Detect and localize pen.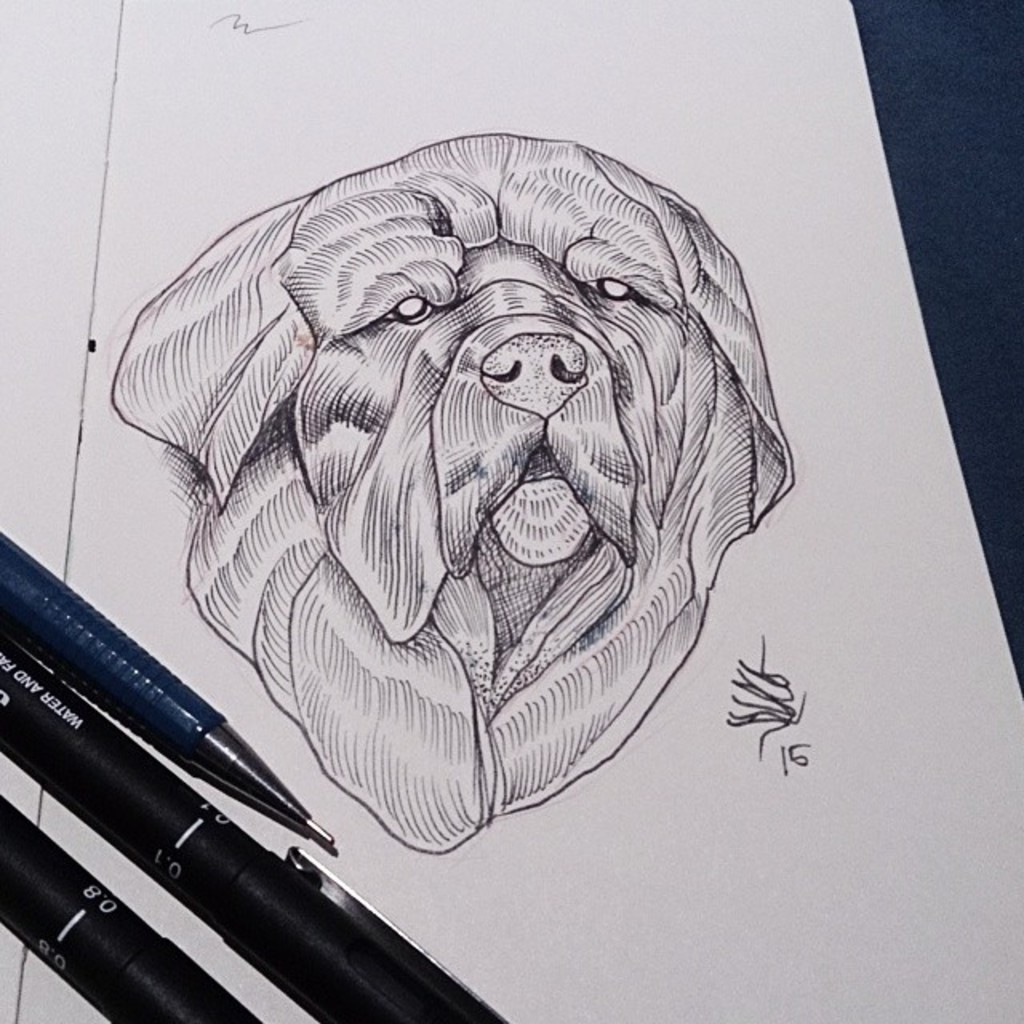
Localized at BBox(0, 635, 502, 1022).
